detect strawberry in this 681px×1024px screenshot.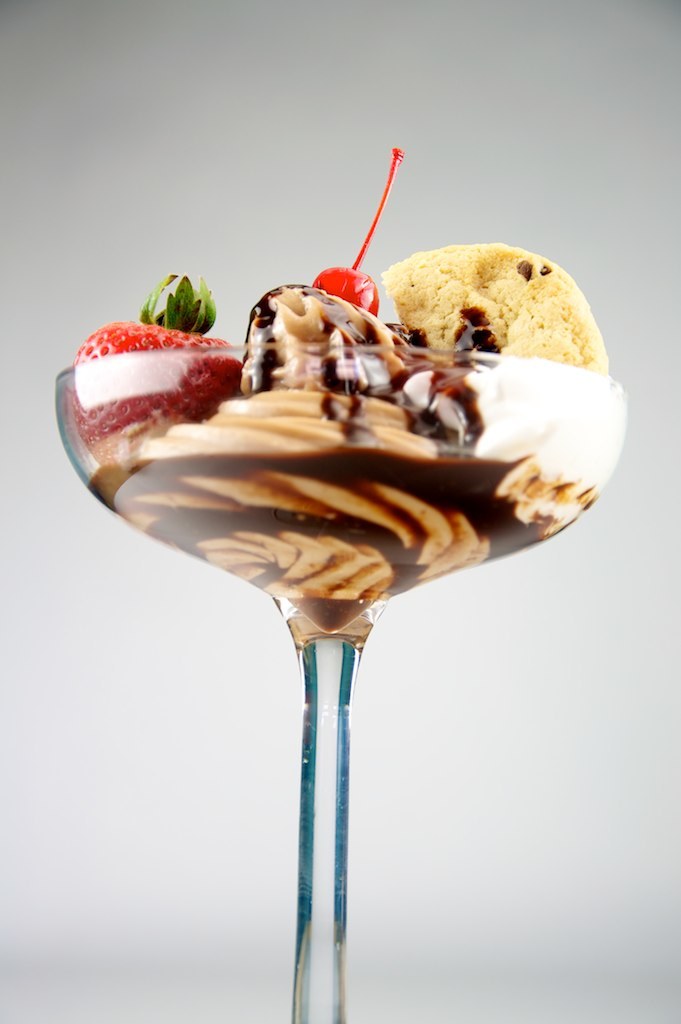
Detection: 66/264/254/454.
